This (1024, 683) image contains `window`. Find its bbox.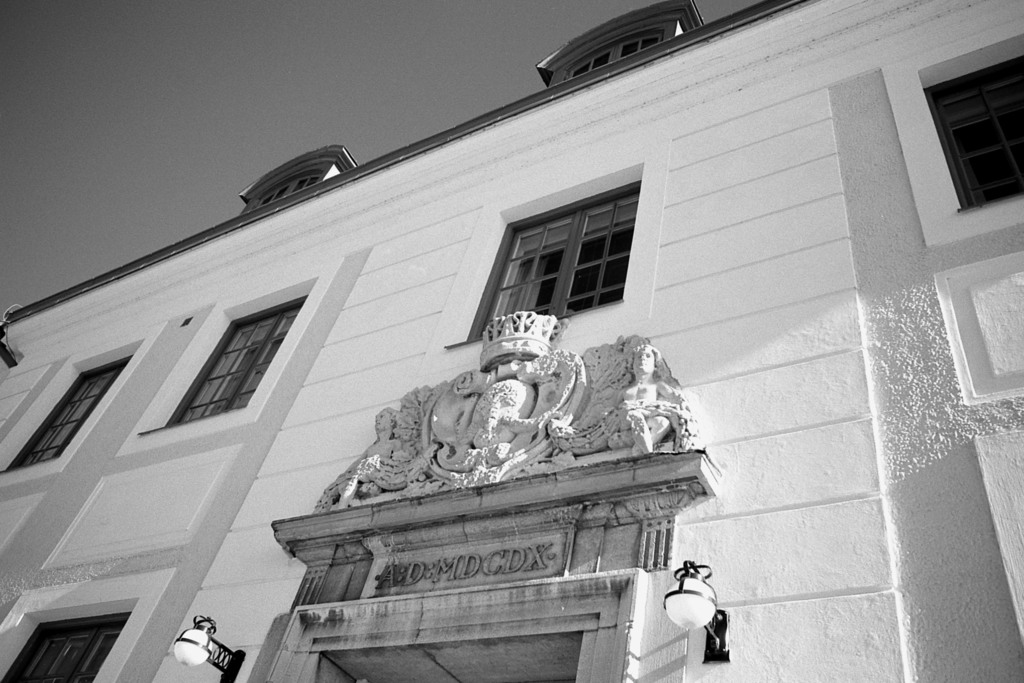
crop(900, 44, 1023, 231).
